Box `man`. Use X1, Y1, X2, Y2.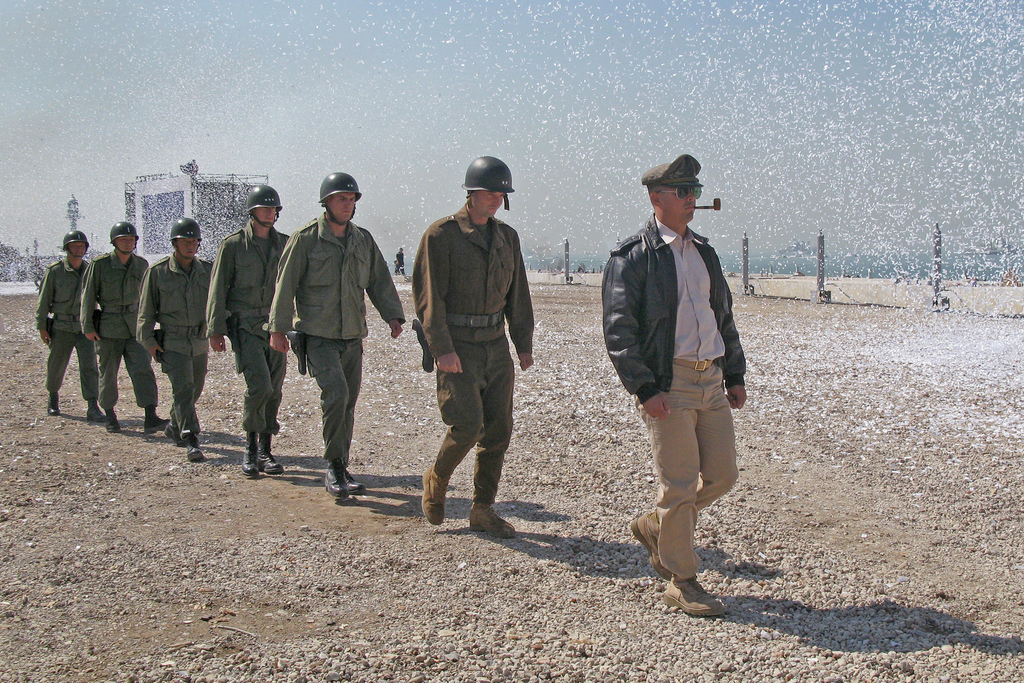
33, 228, 105, 422.
